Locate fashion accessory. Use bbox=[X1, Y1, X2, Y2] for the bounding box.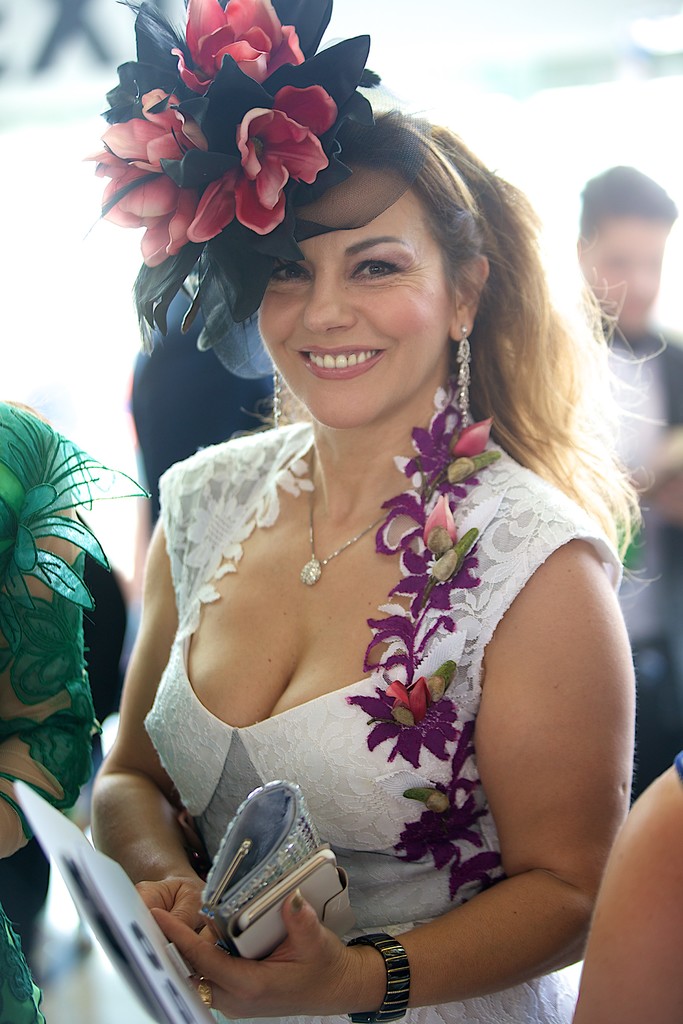
bbox=[186, 974, 212, 1011].
